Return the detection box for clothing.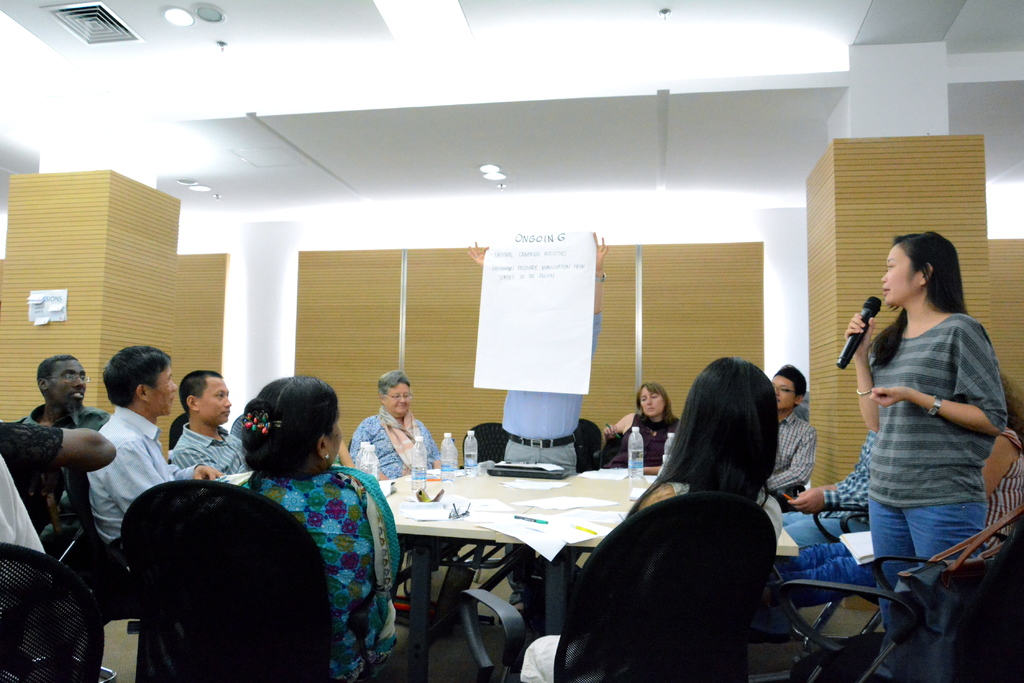
bbox(524, 481, 757, 682).
